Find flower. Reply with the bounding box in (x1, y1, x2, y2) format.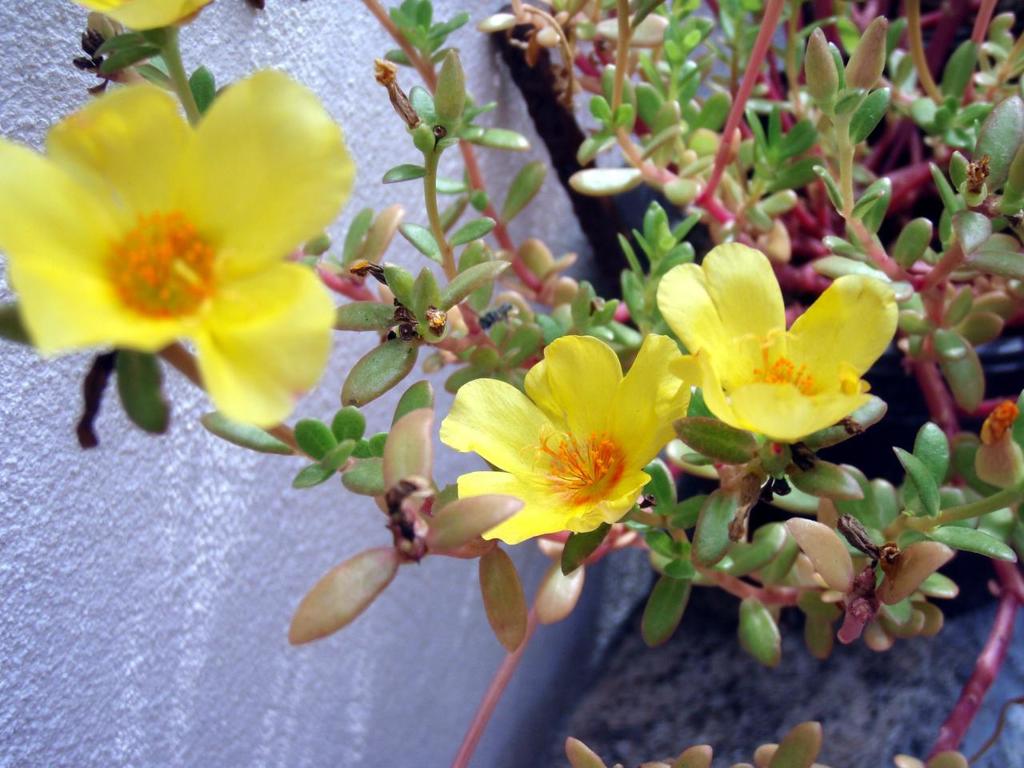
(25, 56, 364, 446).
